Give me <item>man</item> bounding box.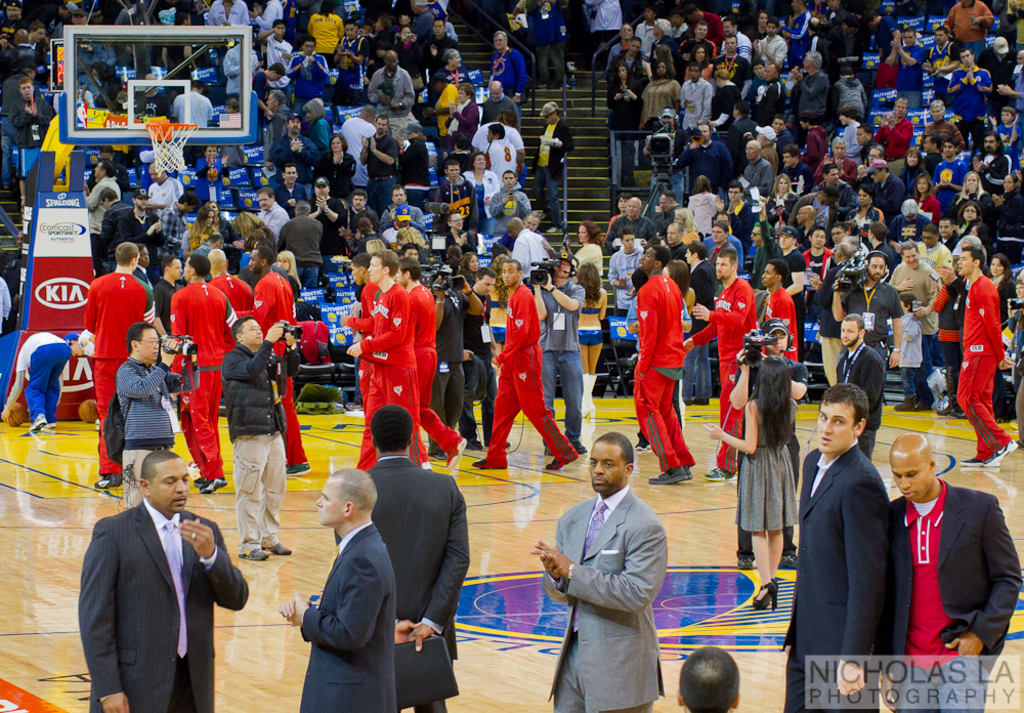
detection(159, 8, 198, 95).
